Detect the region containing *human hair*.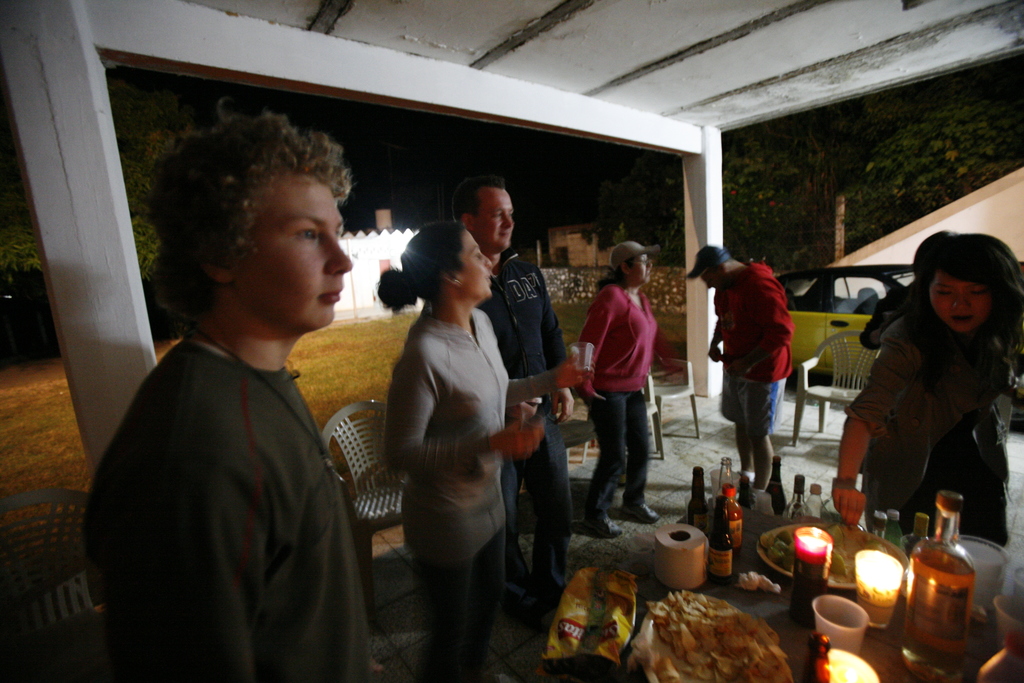
(709, 258, 733, 277).
